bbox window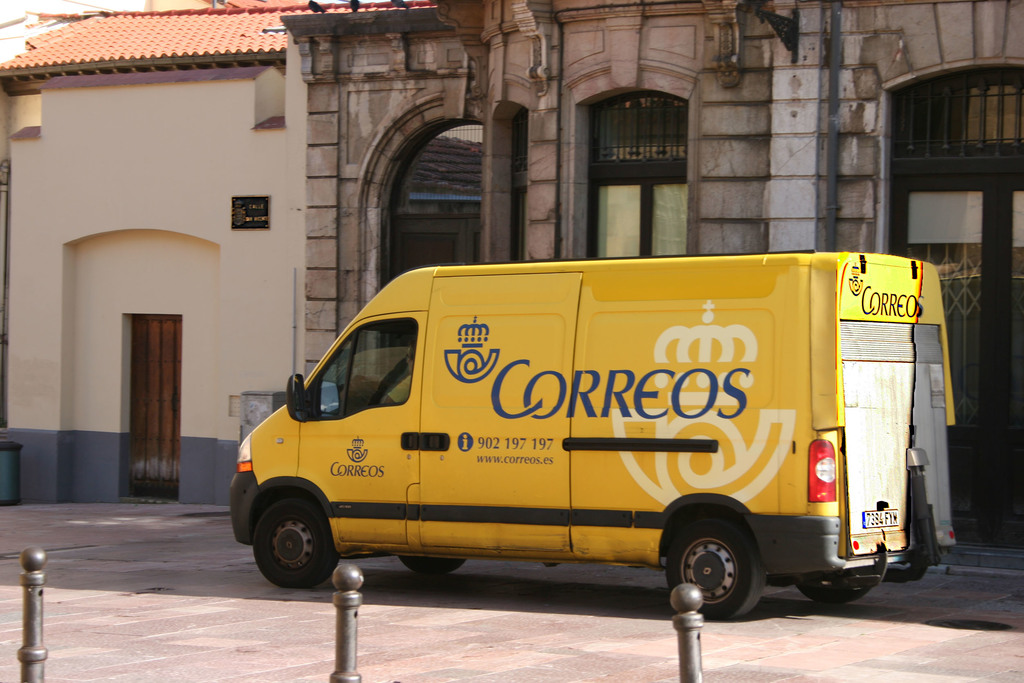
pyautogui.locateOnScreen(568, 88, 694, 267)
